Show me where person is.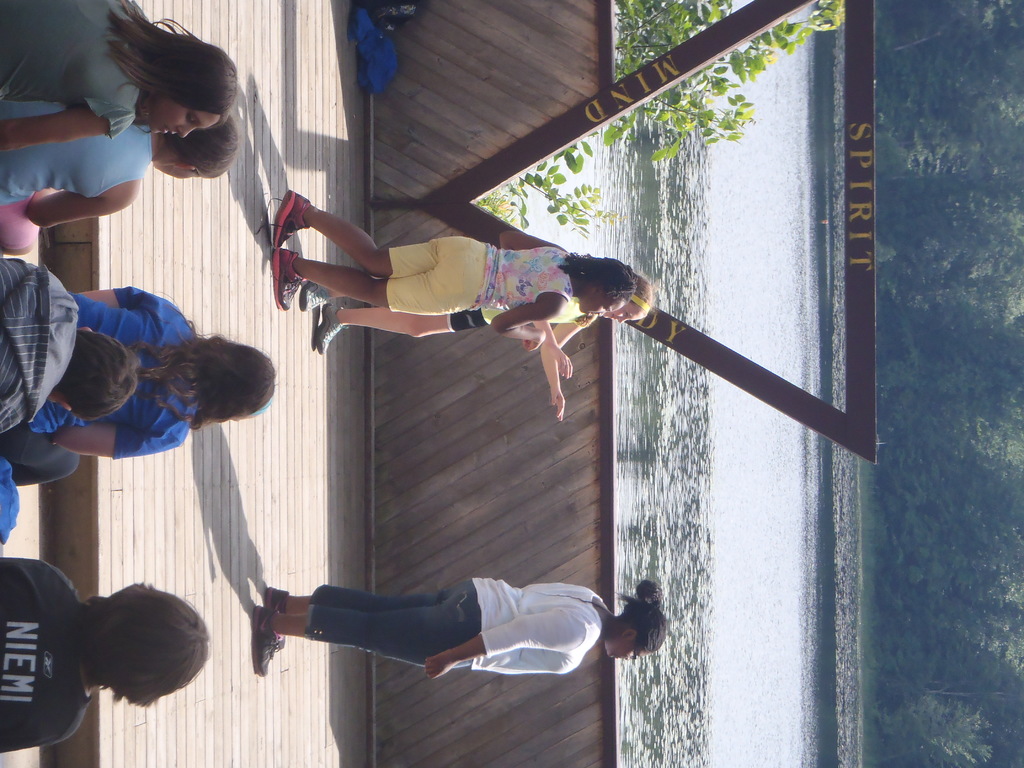
person is at bbox=(0, 283, 276, 485).
